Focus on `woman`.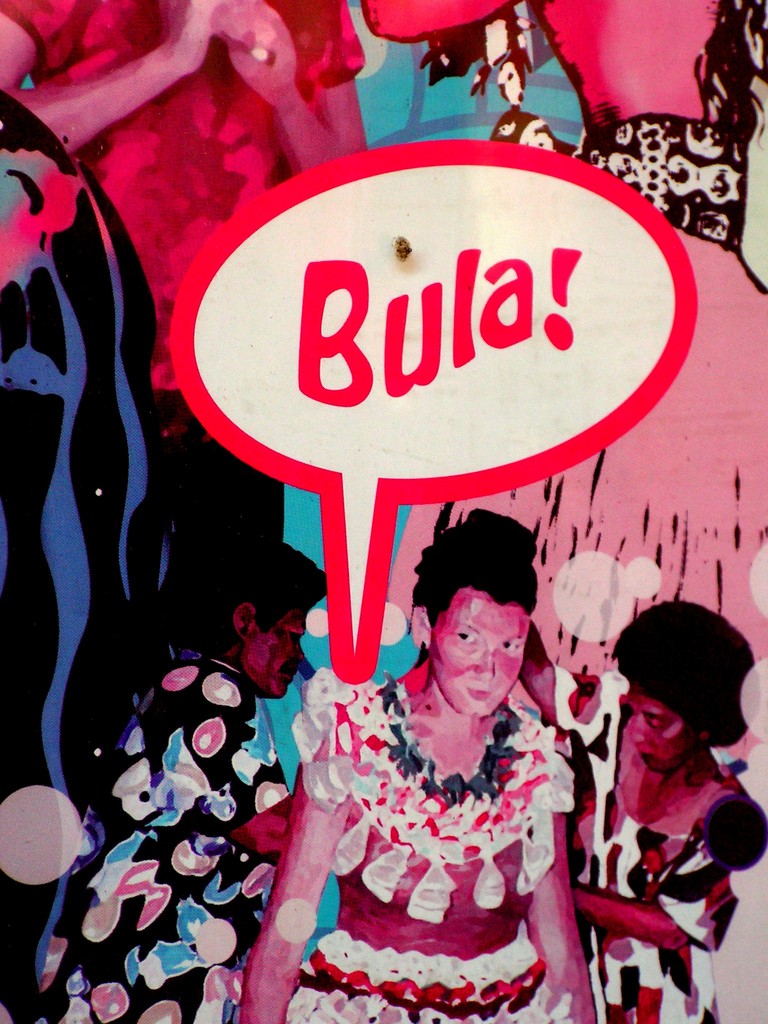
Focused at {"left": 0, "top": 0, "right": 369, "bottom": 663}.
